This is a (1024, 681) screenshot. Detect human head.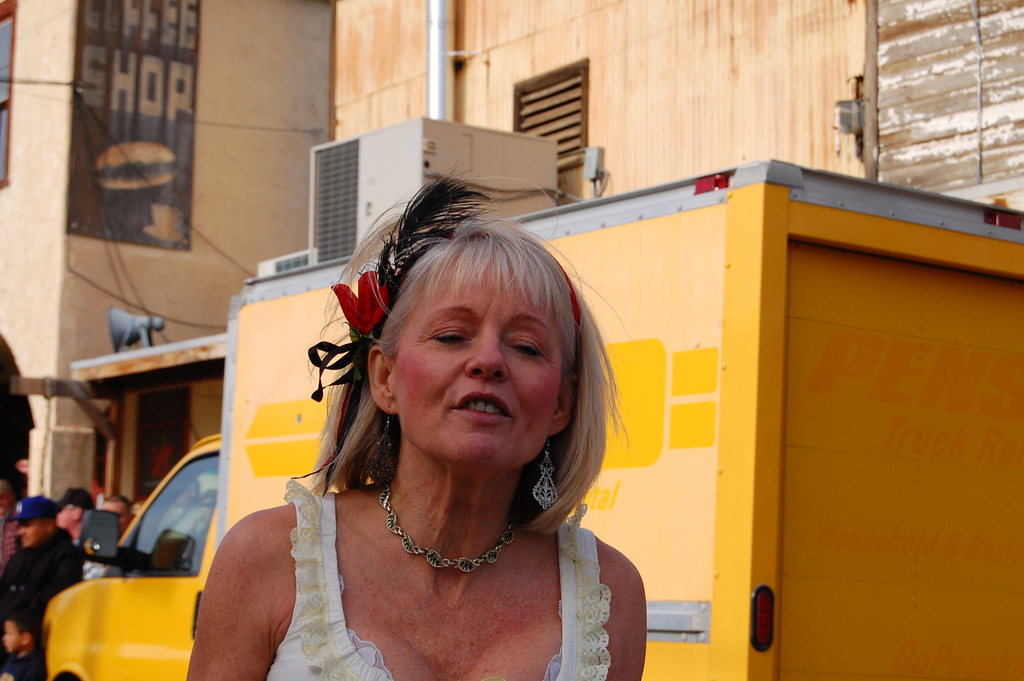
{"x1": 17, "y1": 498, "x2": 54, "y2": 548}.
